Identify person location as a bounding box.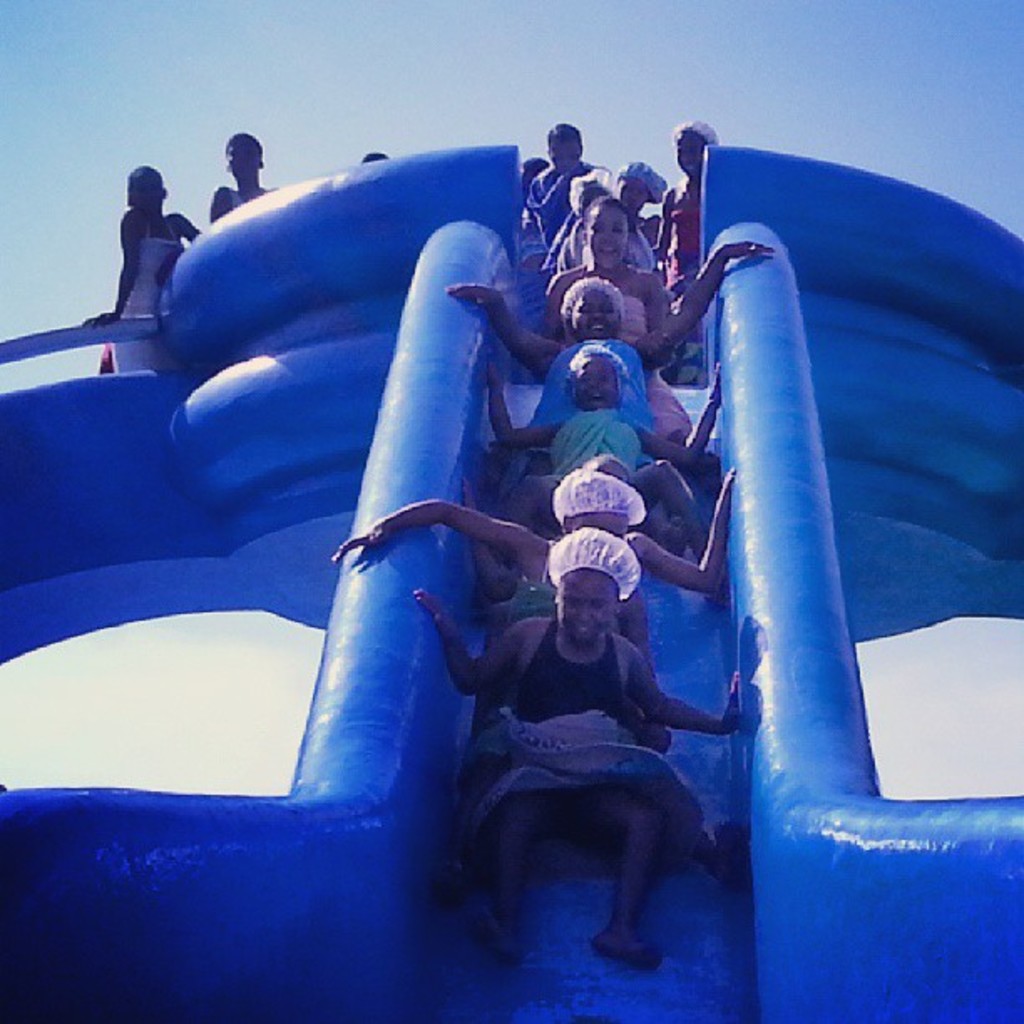
BBox(432, 274, 704, 433).
